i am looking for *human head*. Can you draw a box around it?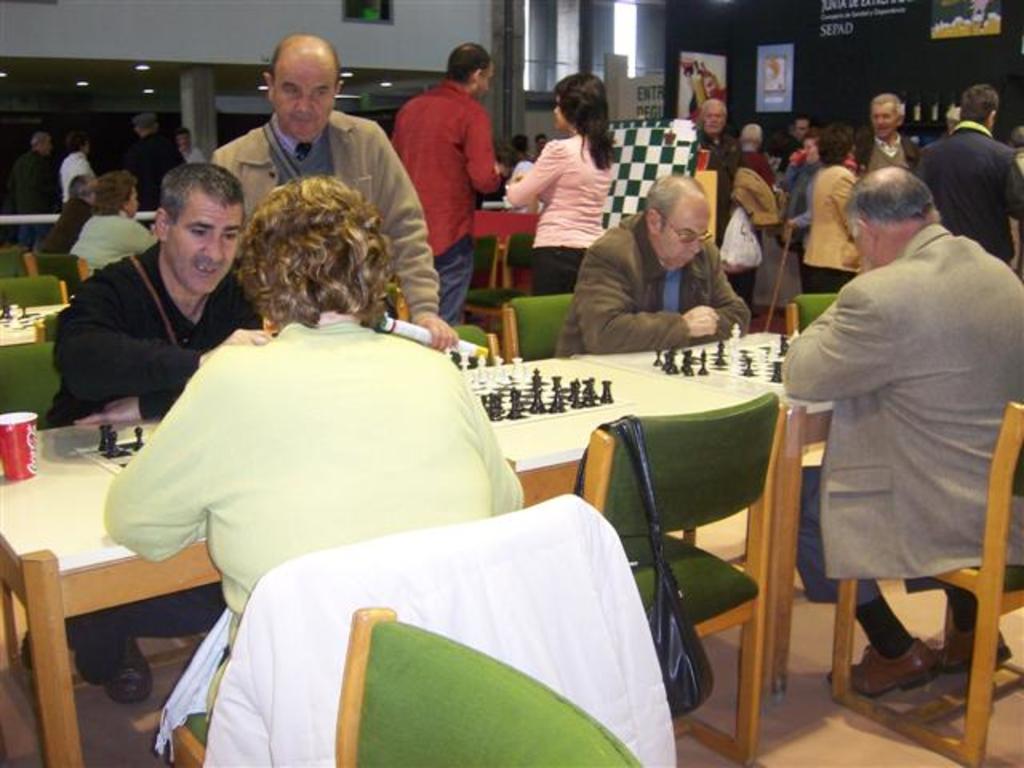
Sure, the bounding box is (66, 176, 93, 202).
